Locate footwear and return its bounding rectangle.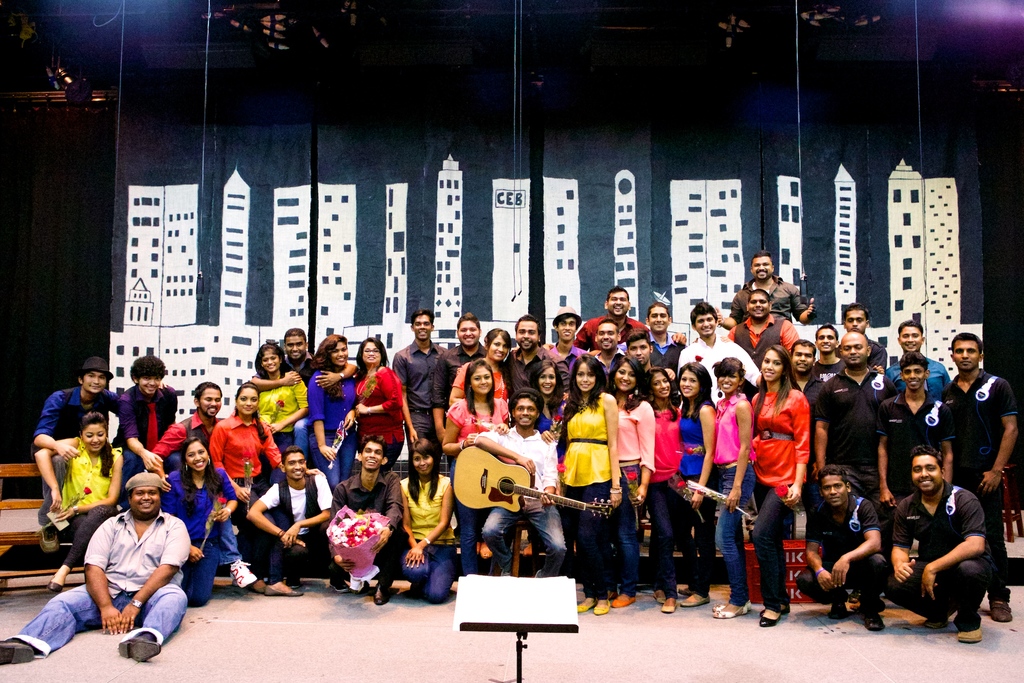
bbox=[652, 591, 668, 605].
